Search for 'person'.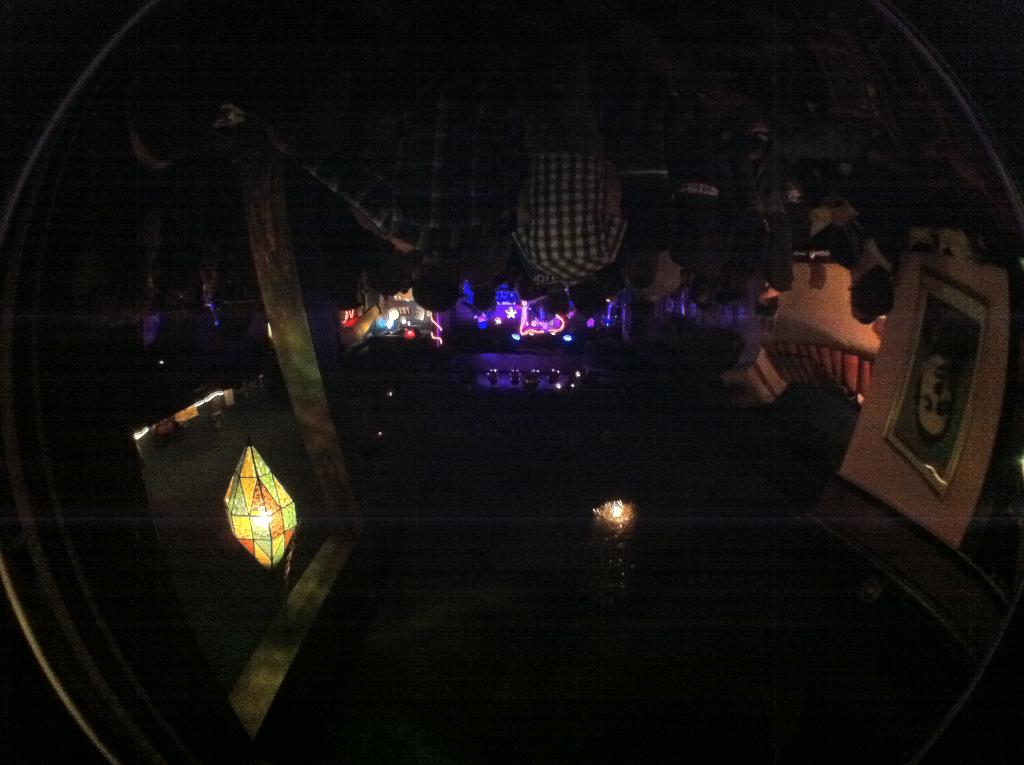
Found at l=909, t=300, r=975, b=441.
